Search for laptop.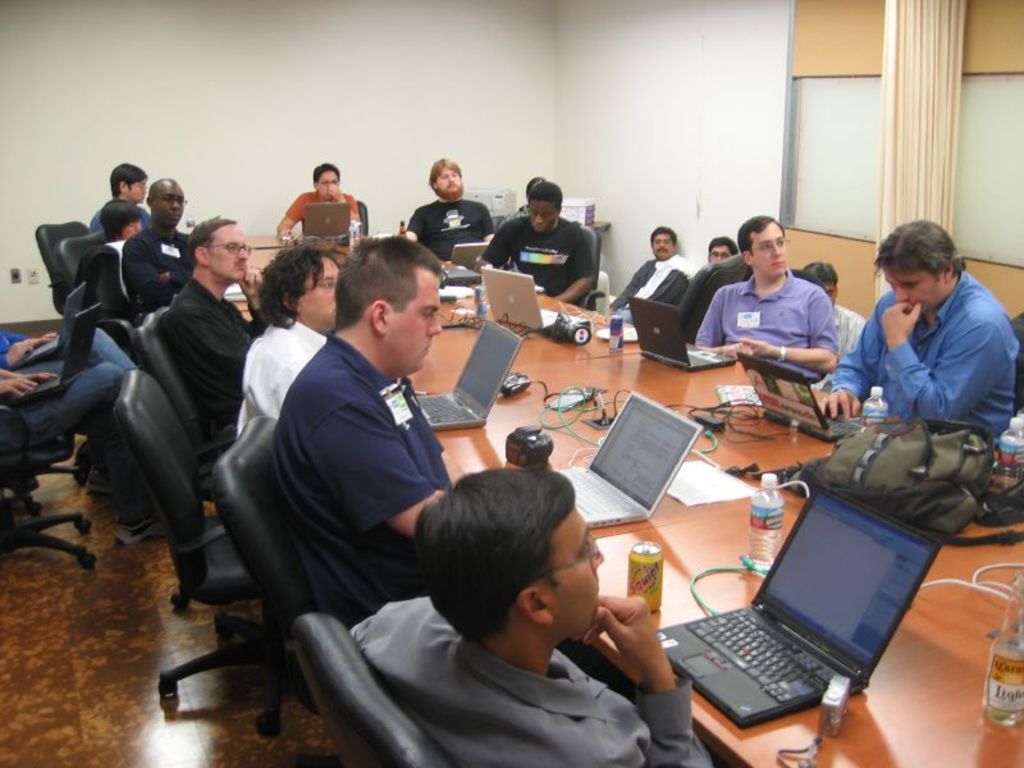
Found at (480,268,558,329).
